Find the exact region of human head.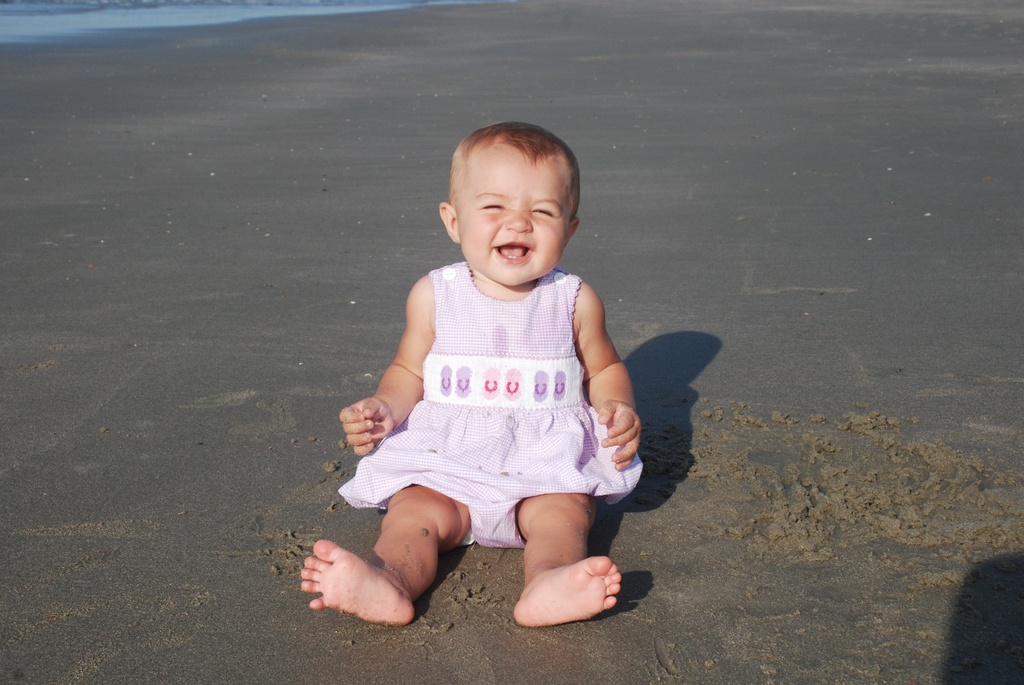
Exact region: (x1=430, y1=116, x2=582, y2=260).
